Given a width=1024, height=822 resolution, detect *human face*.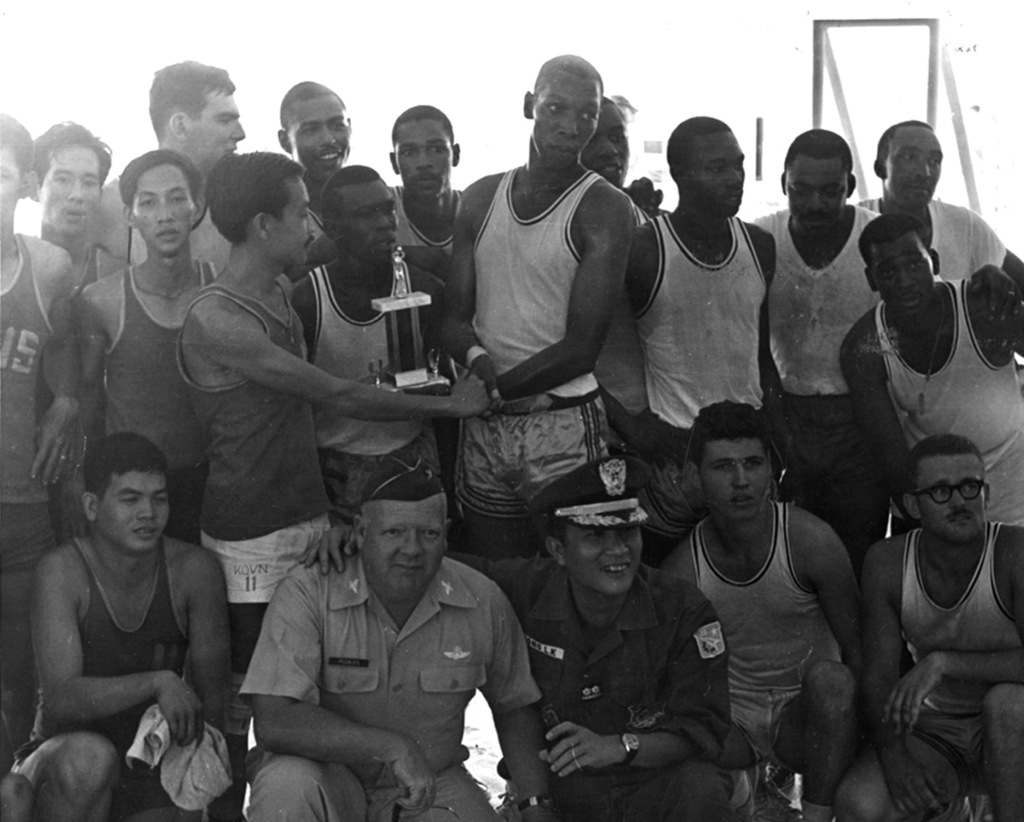
267 173 318 262.
